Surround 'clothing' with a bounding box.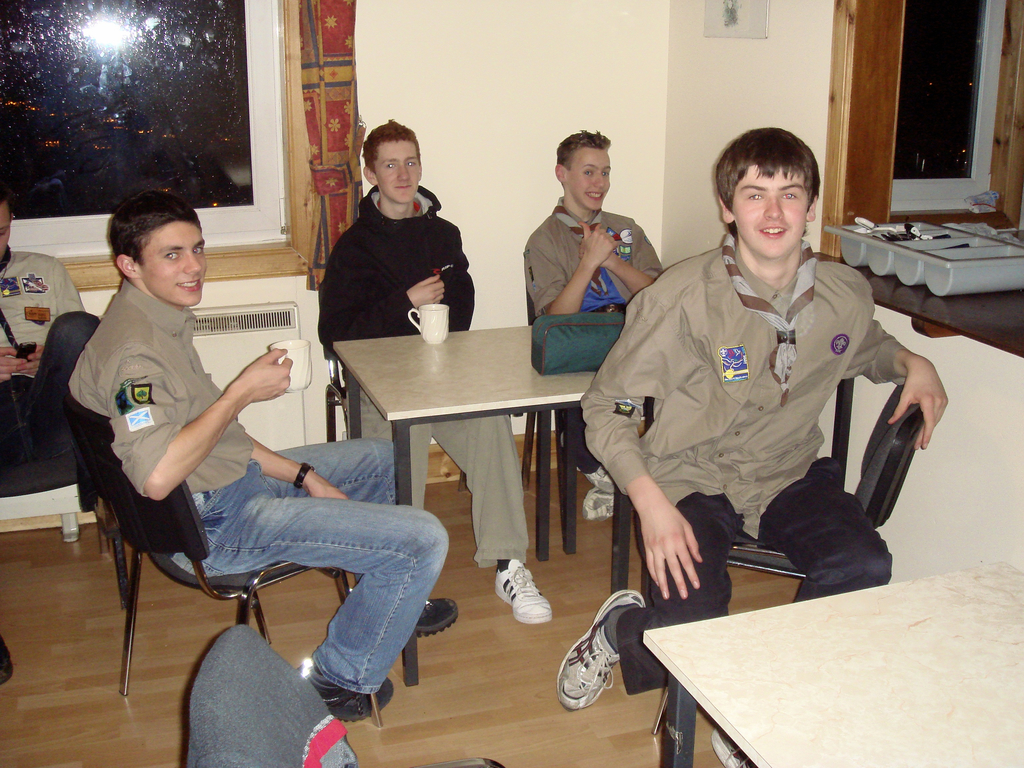
box=[75, 280, 452, 701].
